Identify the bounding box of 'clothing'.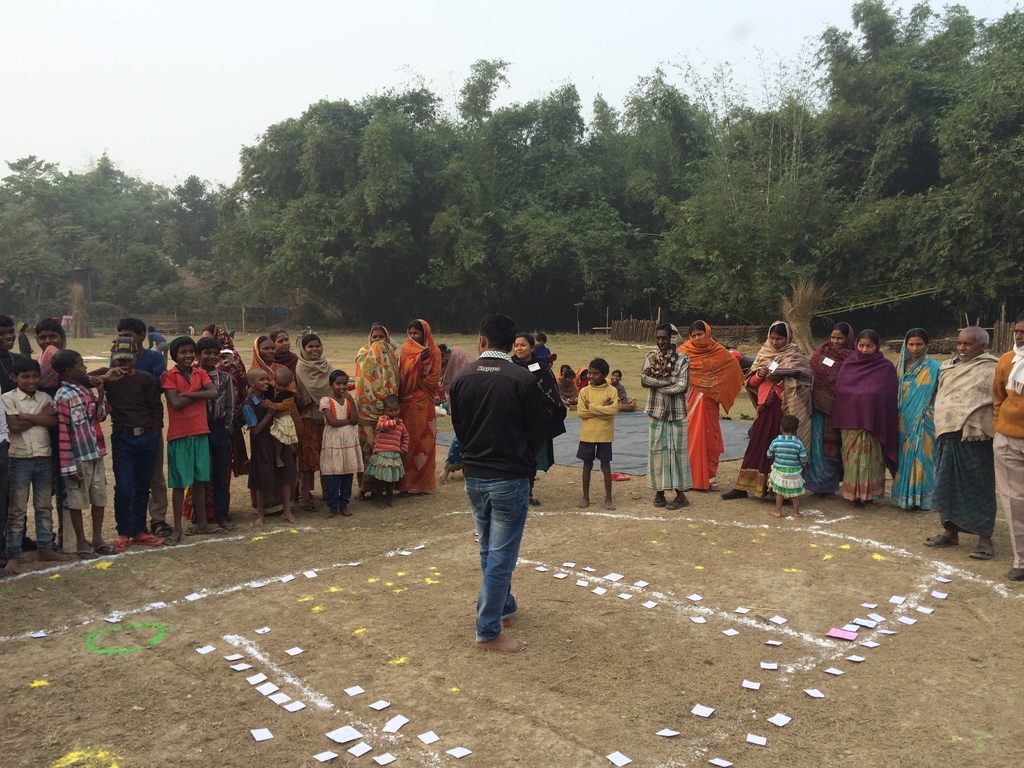
x1=676, y1=319, x2=745, y2=488.
